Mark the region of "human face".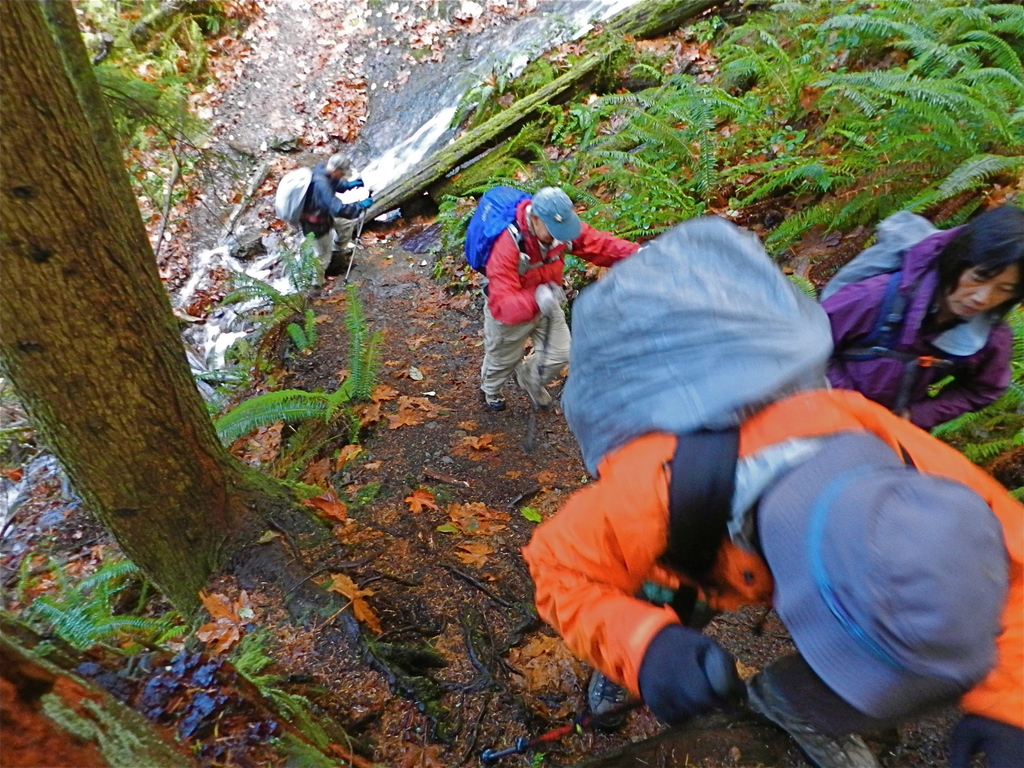
Region: bbox=(949, 265, 1023, 316).
